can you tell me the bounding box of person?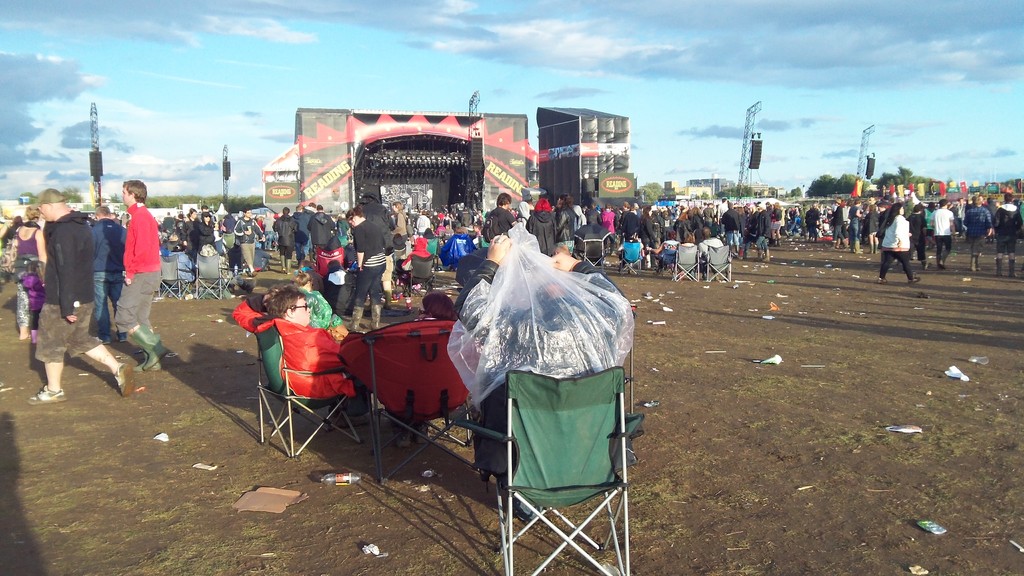
{"left": 907, "top": 203, "right": 929, "bottom": 267}.
